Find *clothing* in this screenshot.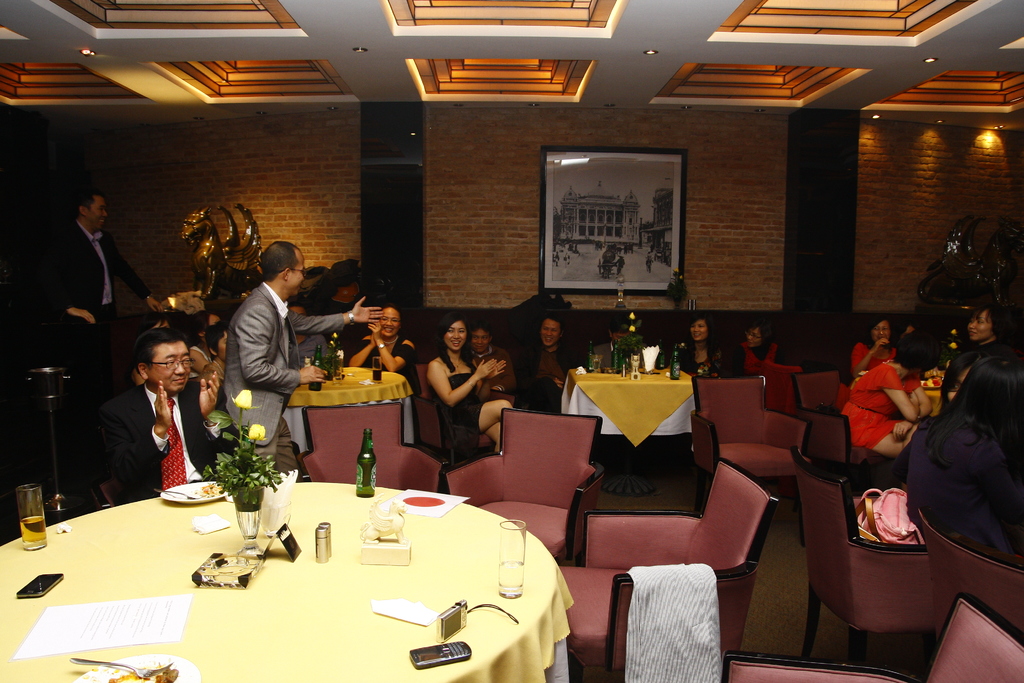
The bounding box for *clothing* is <bbox>437, 373, 484, 431</bbox>.
